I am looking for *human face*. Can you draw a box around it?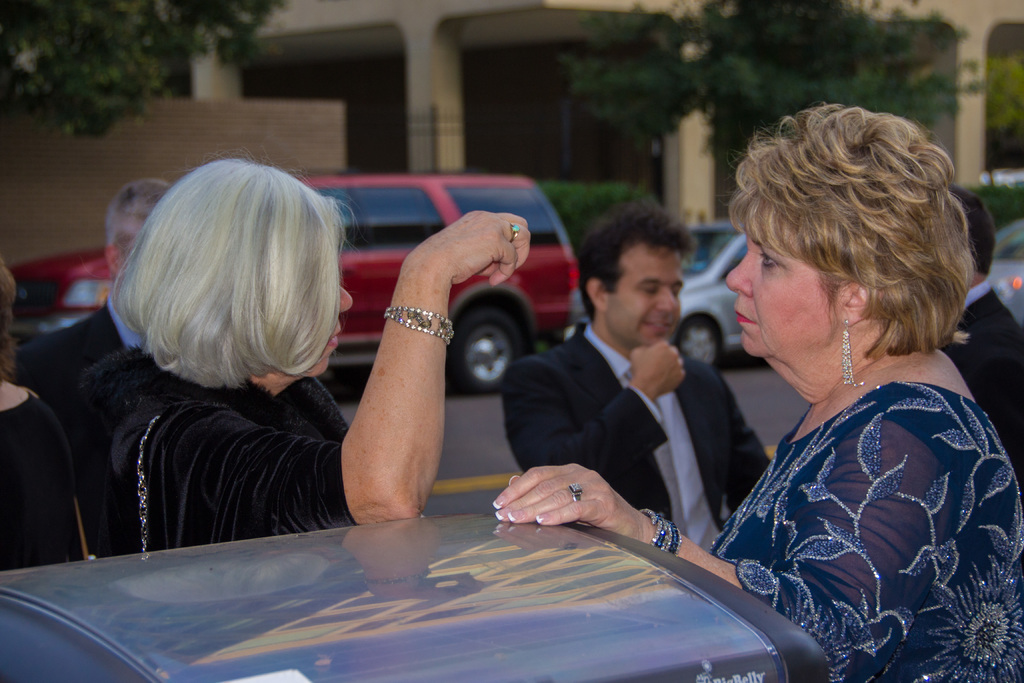
Sure, the bounding box is {"x1": 726, "y1": 225, "x2": 836, "y2": 358}.
